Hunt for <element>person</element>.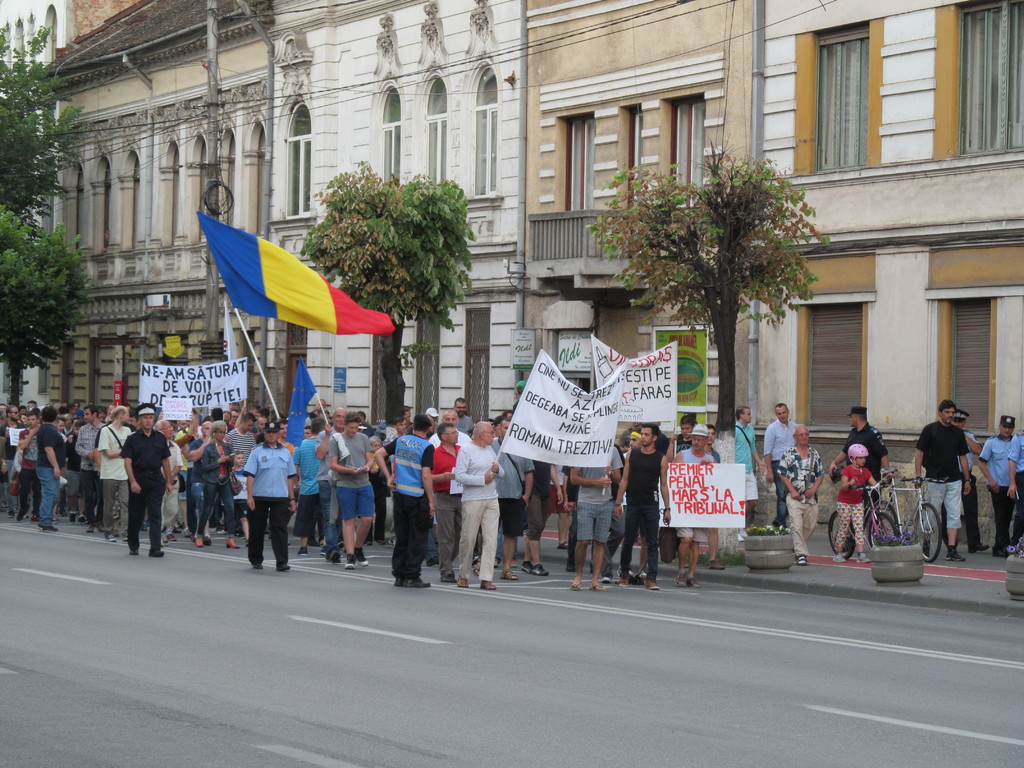
Hunted down at rect(369, 418, 435, 589).
